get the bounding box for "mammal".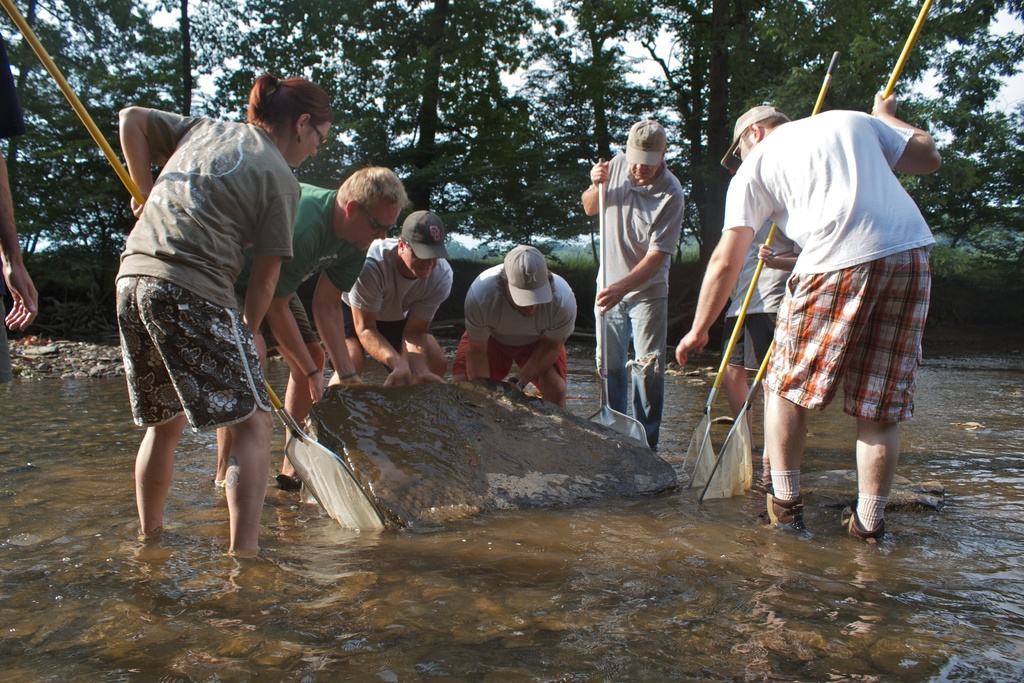
0, 31, 39, 391.
